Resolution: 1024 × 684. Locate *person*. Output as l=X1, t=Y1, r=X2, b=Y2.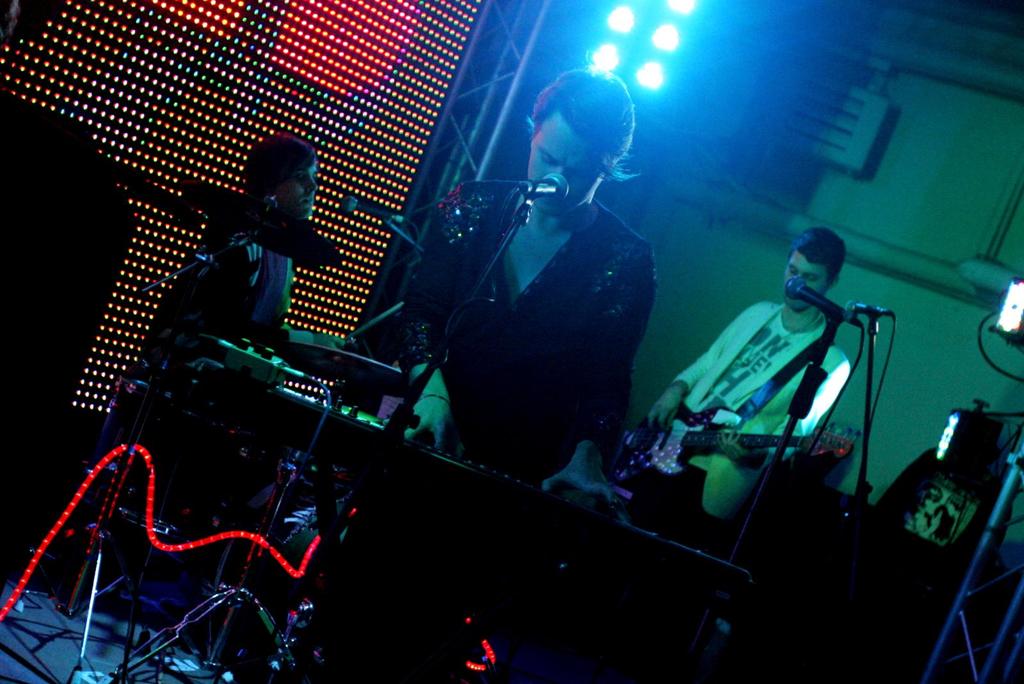
l=297, t=57, r=664, b=683.
